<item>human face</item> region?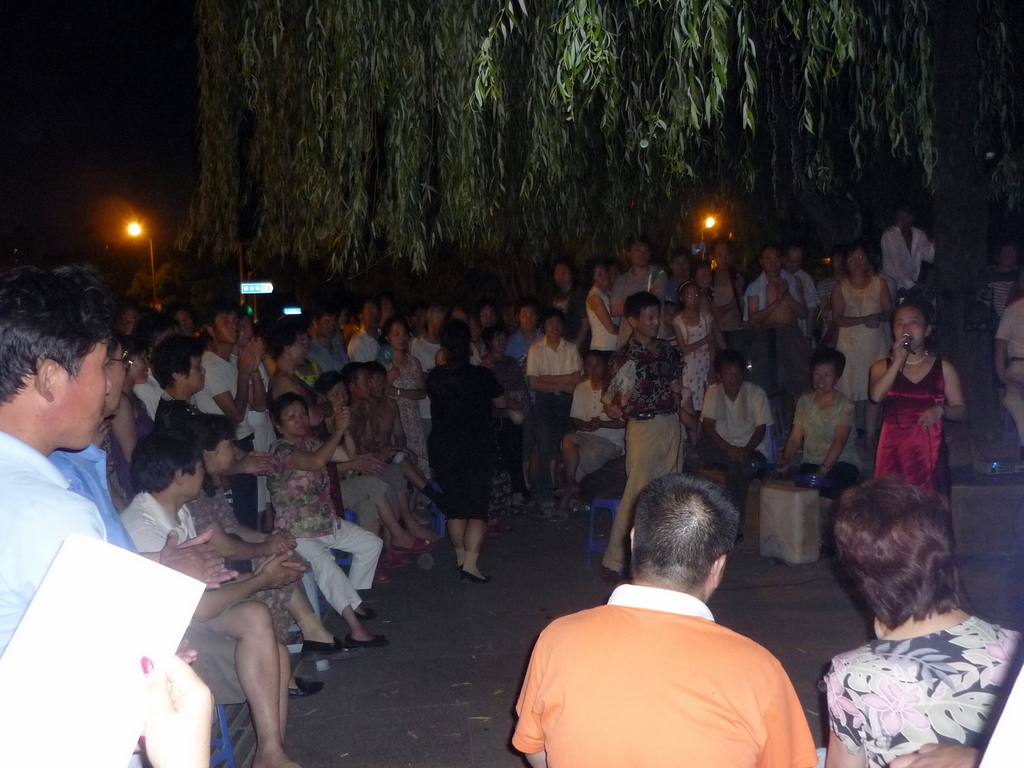
(x1=179, y1=355, x2=200, y2=390)
